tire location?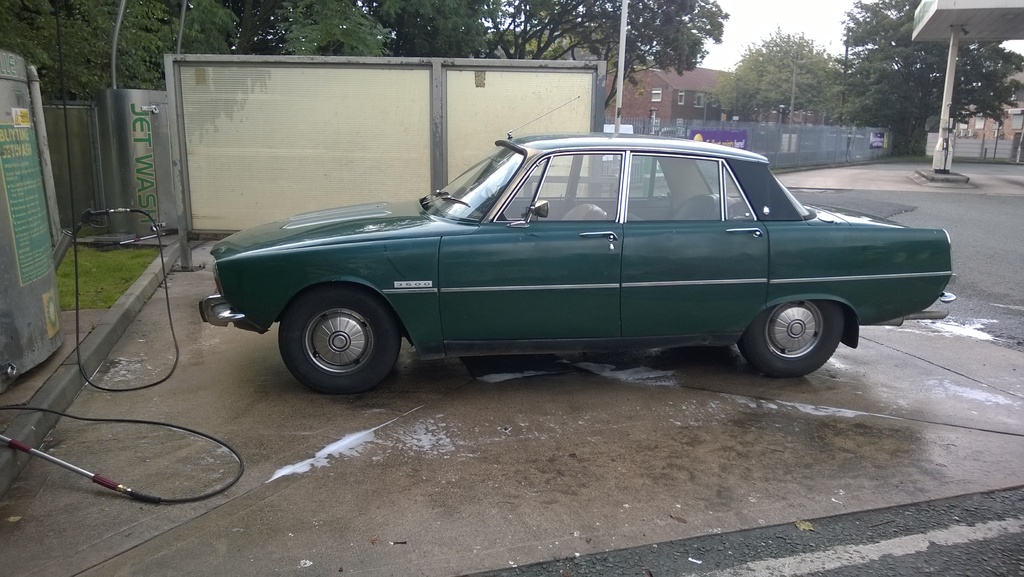
266 270 397 384
